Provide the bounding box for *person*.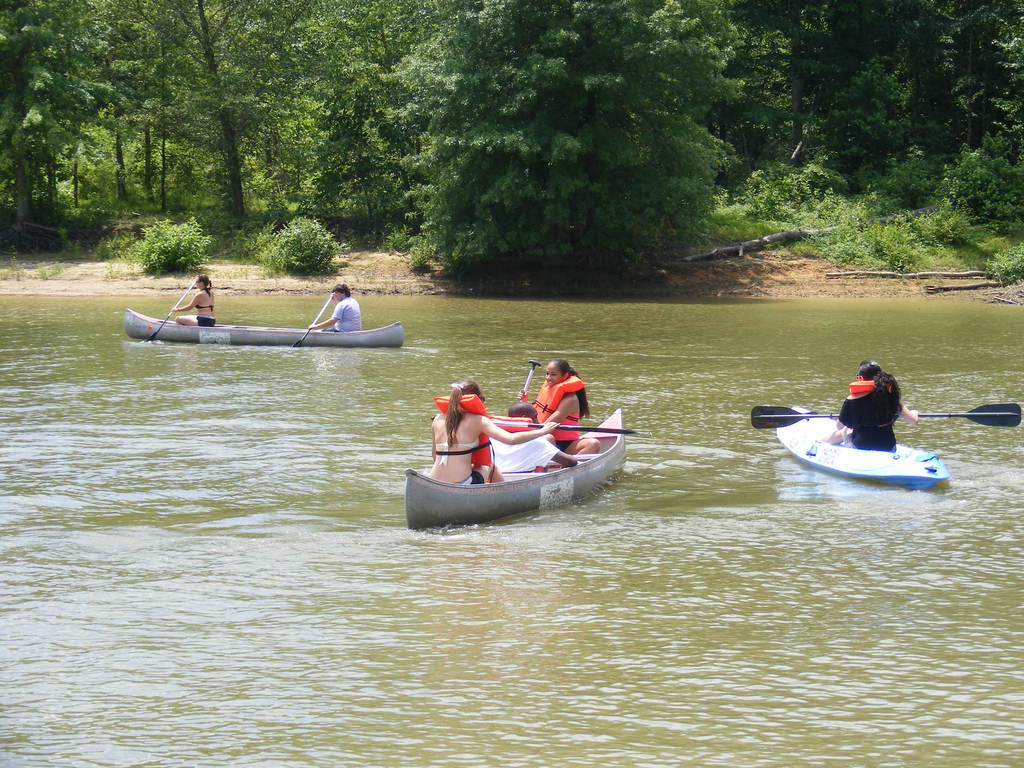
306/285/361/334.
